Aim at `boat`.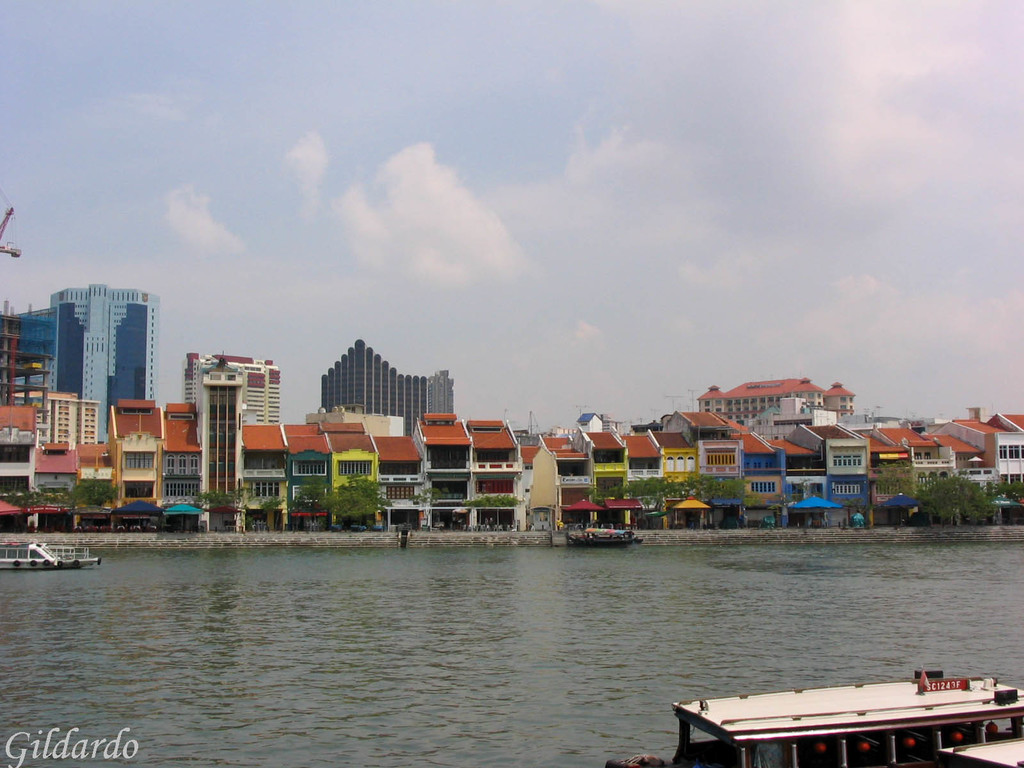
Aimed at [left=0, top=537, right=95, bottom=563].
